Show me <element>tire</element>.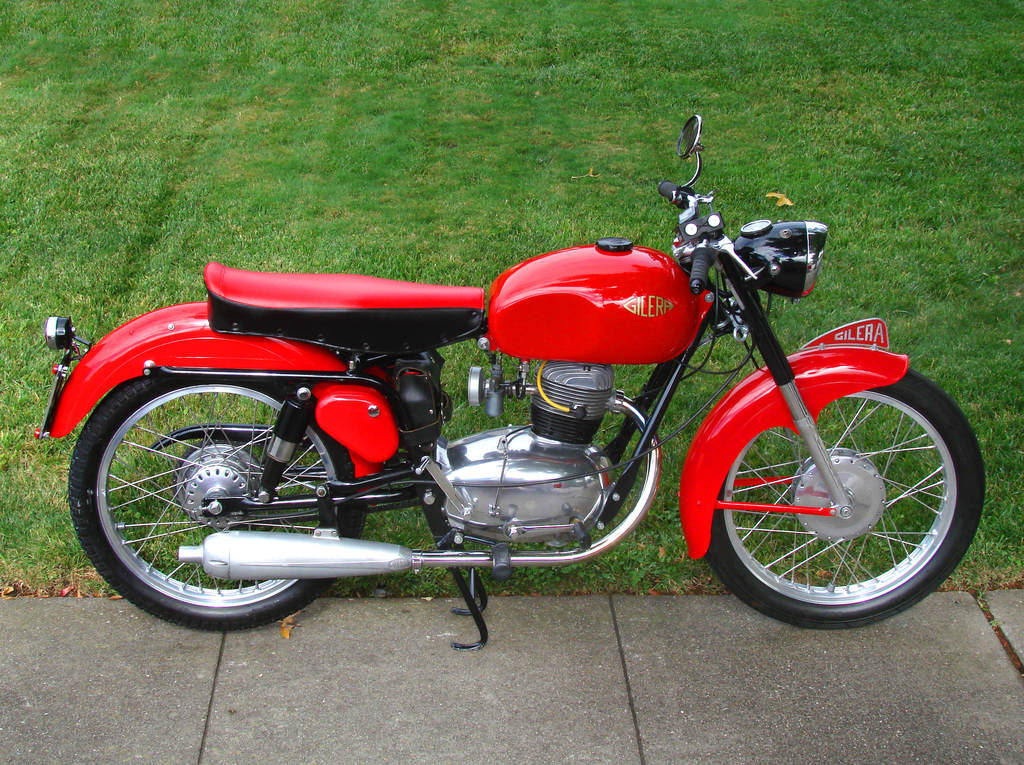
<element>tire</element> is here: bbox(692, 365, 981, 624).
